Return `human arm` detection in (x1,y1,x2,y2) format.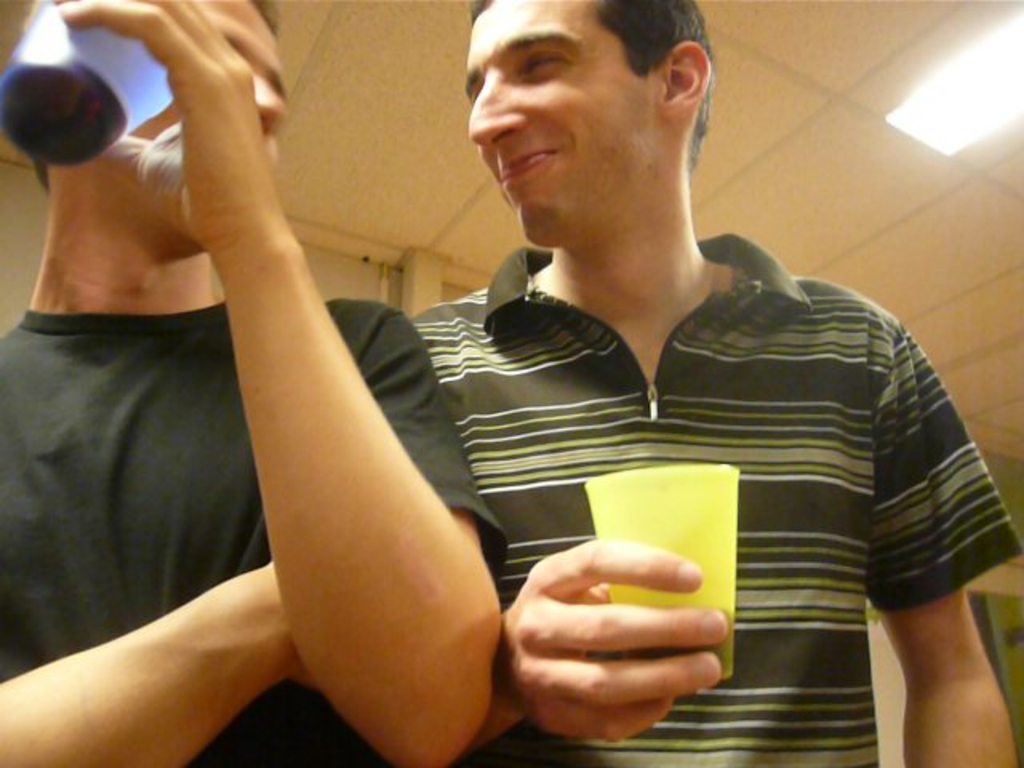
(861,304,1021,766).
